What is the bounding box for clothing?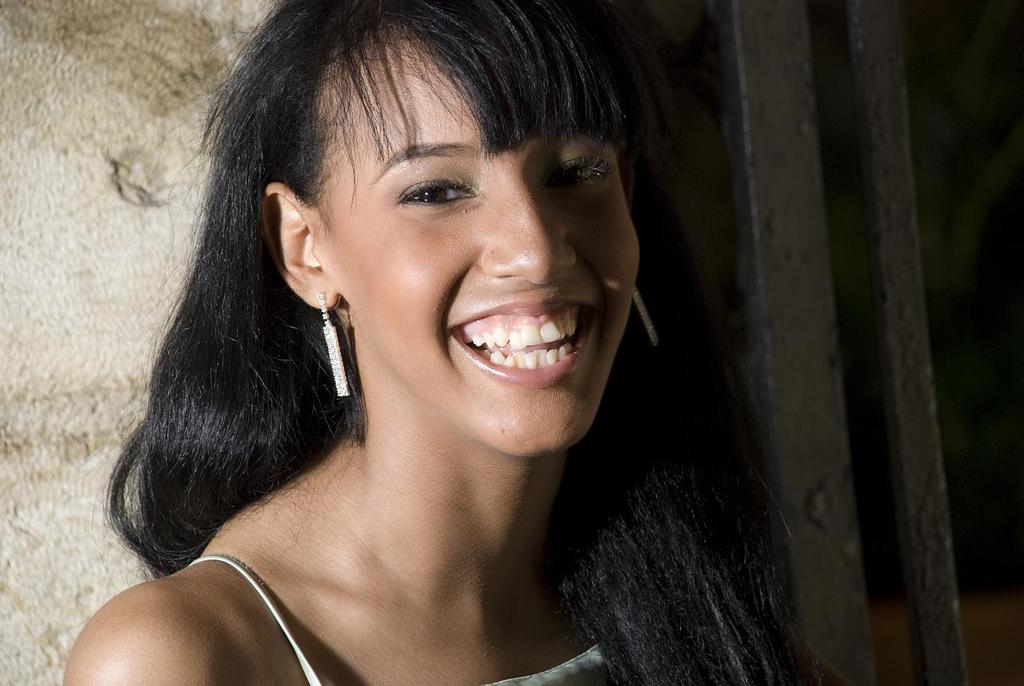
[left=179, top=555, right=618, bottom=685].
